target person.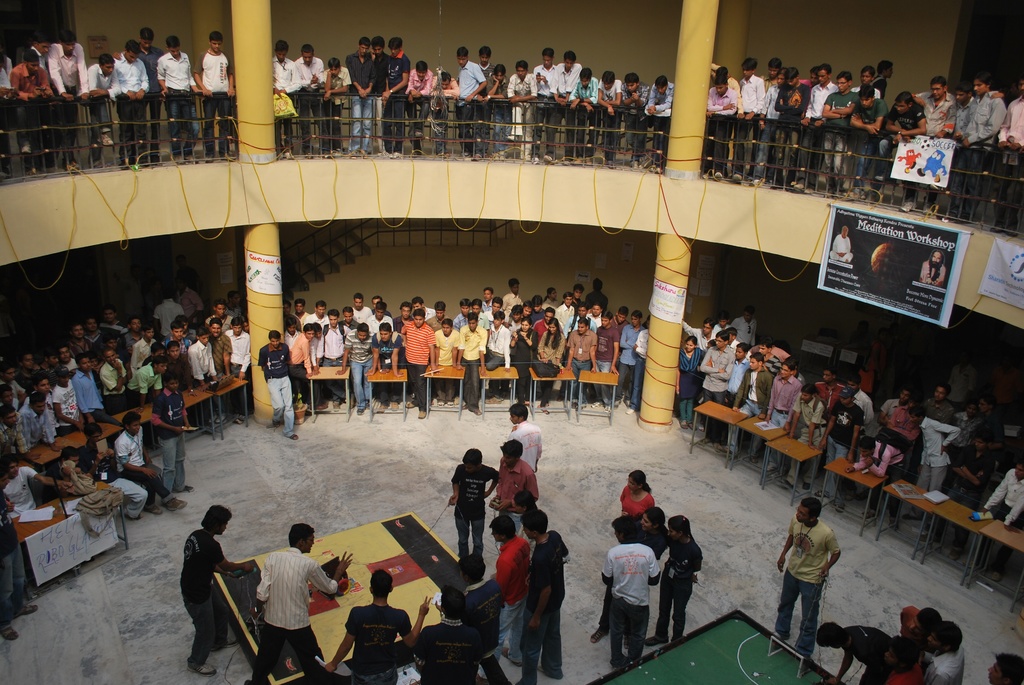
Target region: crop(566, 315, 598, 409).
